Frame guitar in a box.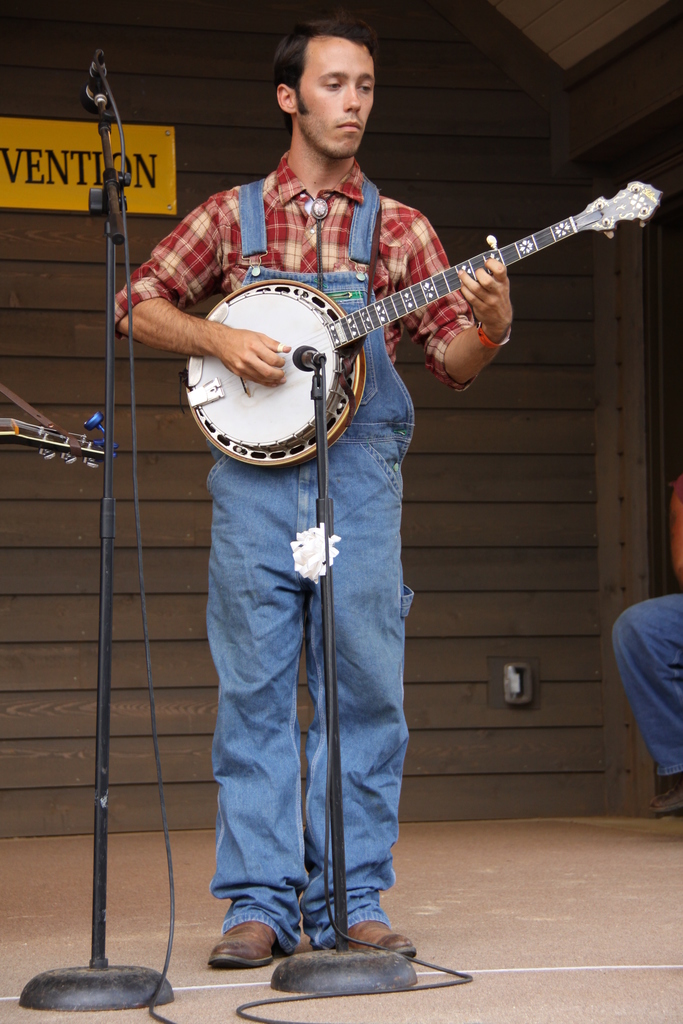
l=0, t=409, r=106, b=472.
